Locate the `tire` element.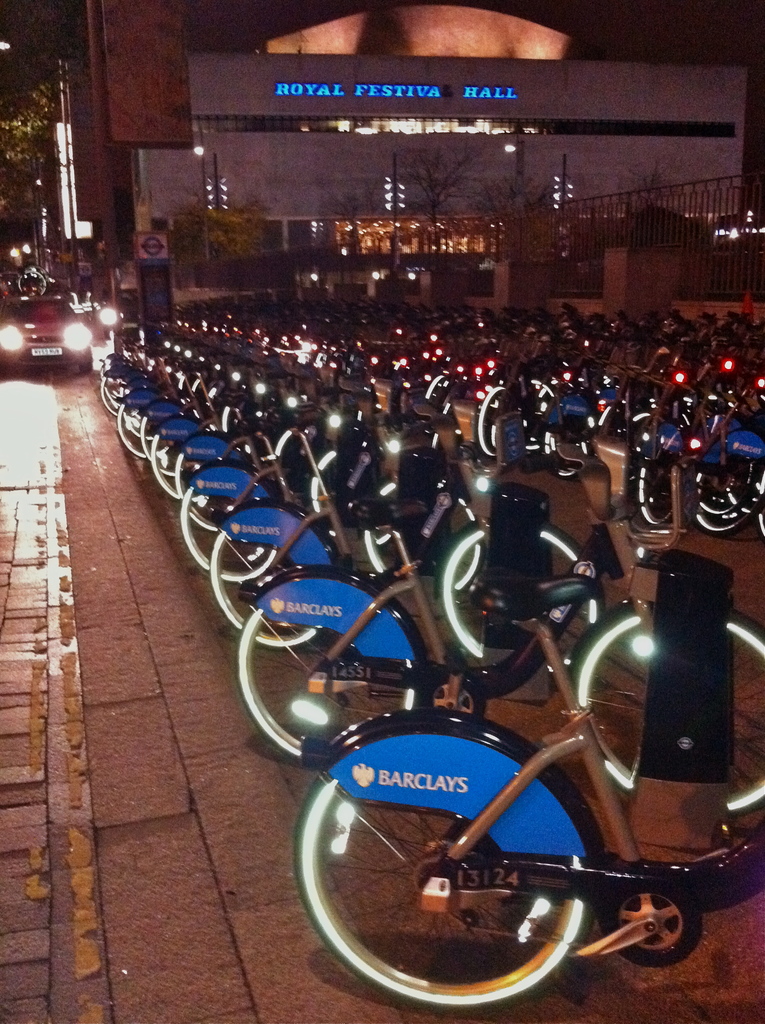
Element bbox: bbox=(466, 380, 506, 457).
